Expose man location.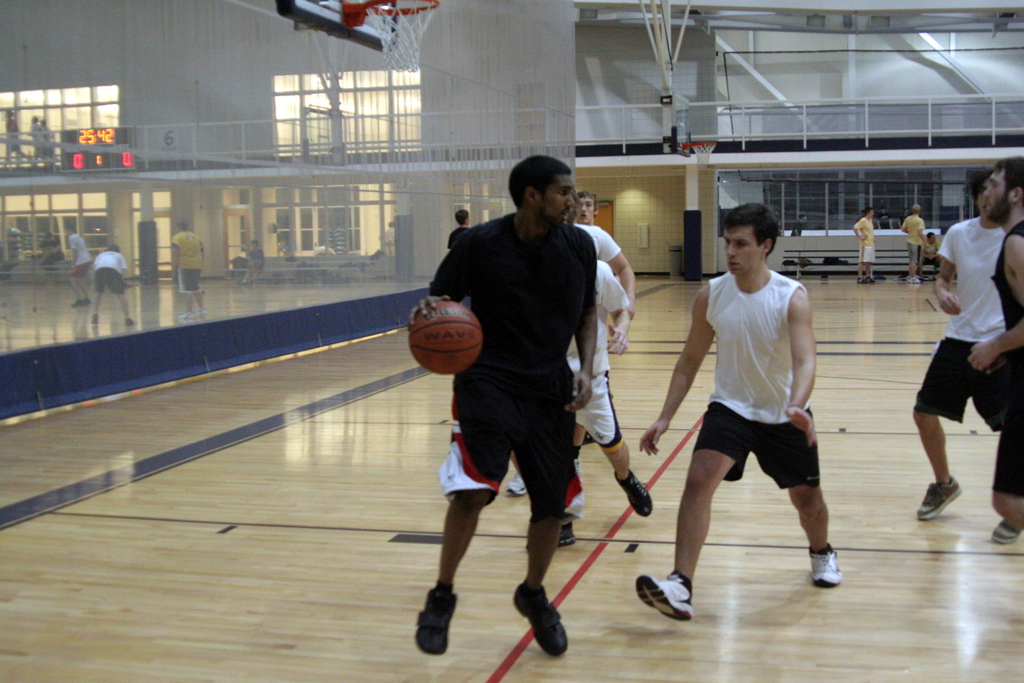
Exposed at {"x1": 981, "y1": 161, "x2": 1023, "y2": 528}.
